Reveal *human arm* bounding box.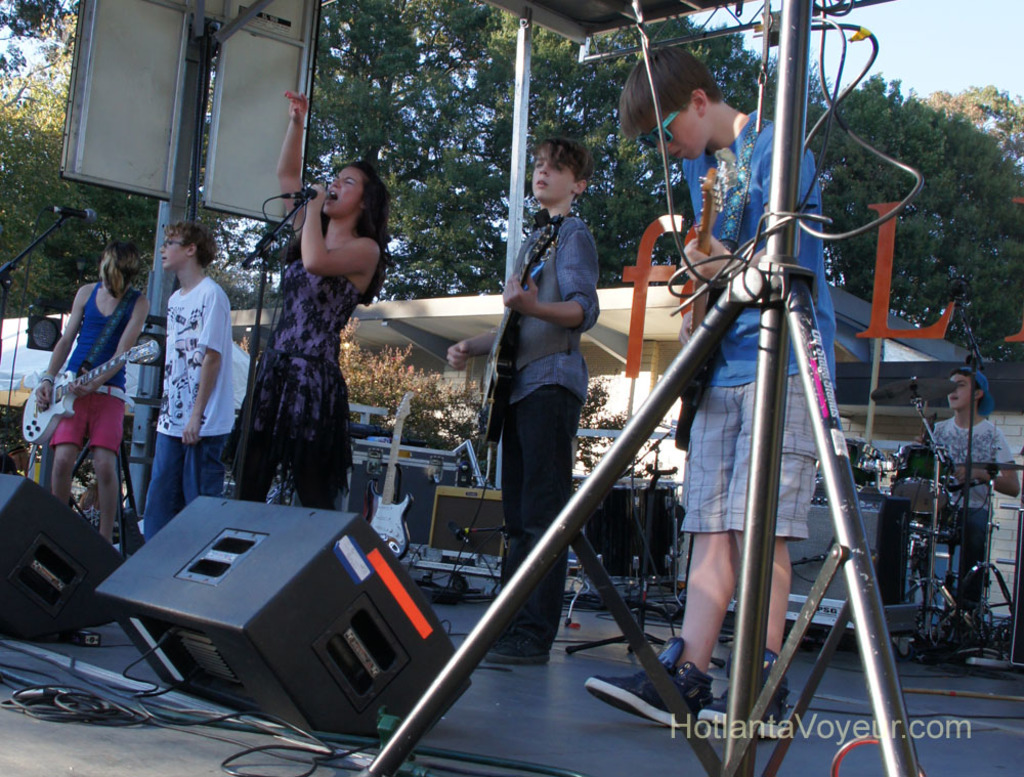
Revealed: [left=677, top=304, right=694, bottom=346].
